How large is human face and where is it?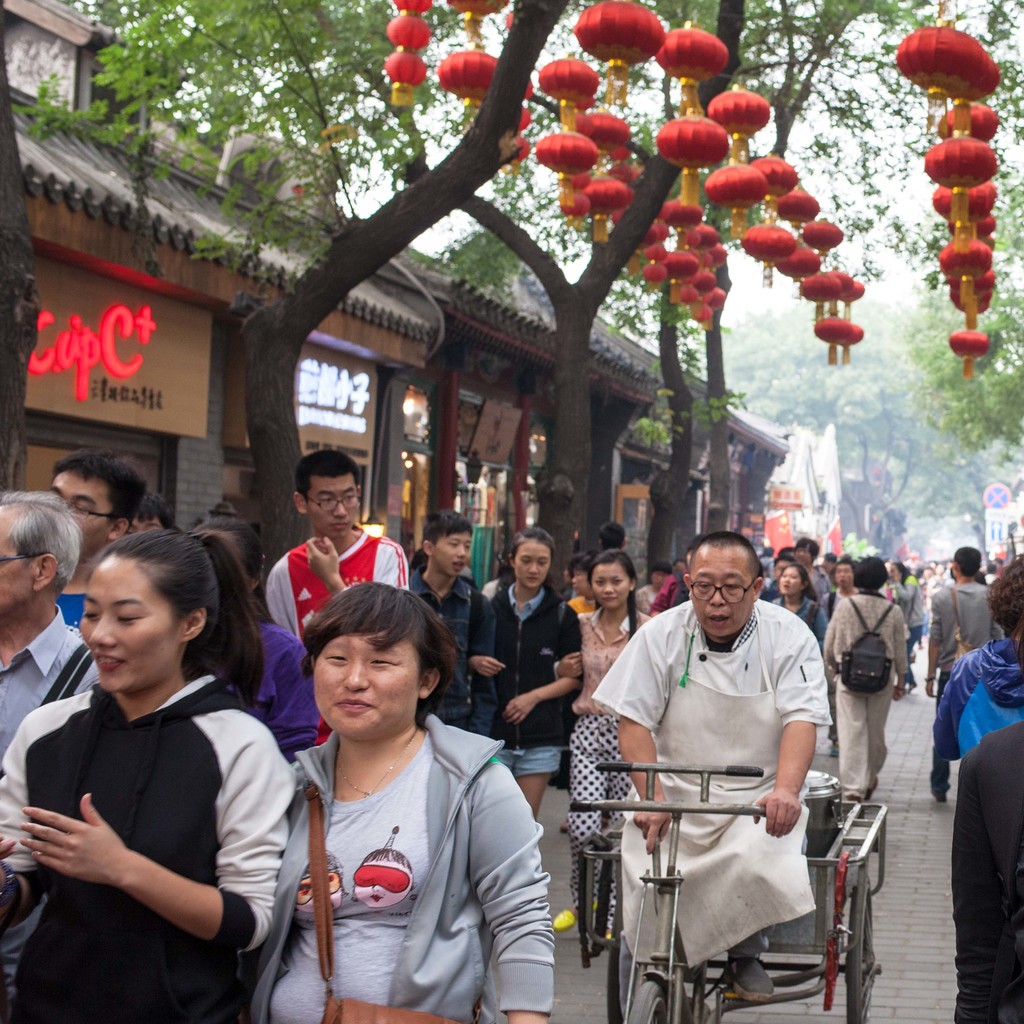
Bounding box: left=317, top=636, right=420, bottom=739.
